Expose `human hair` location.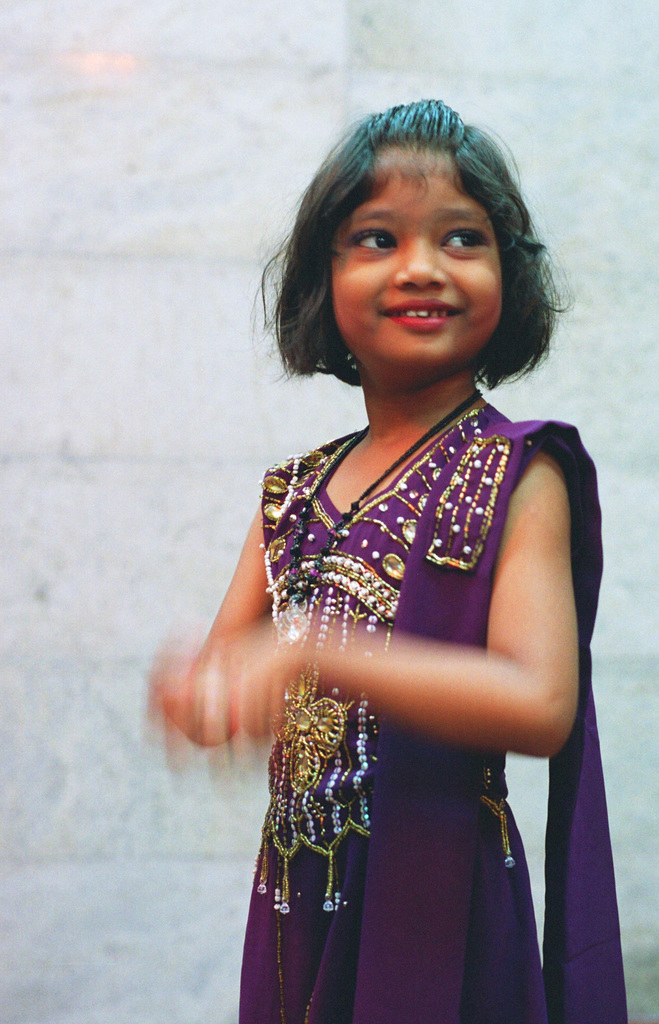
Exposed at 263:114:558:413.
